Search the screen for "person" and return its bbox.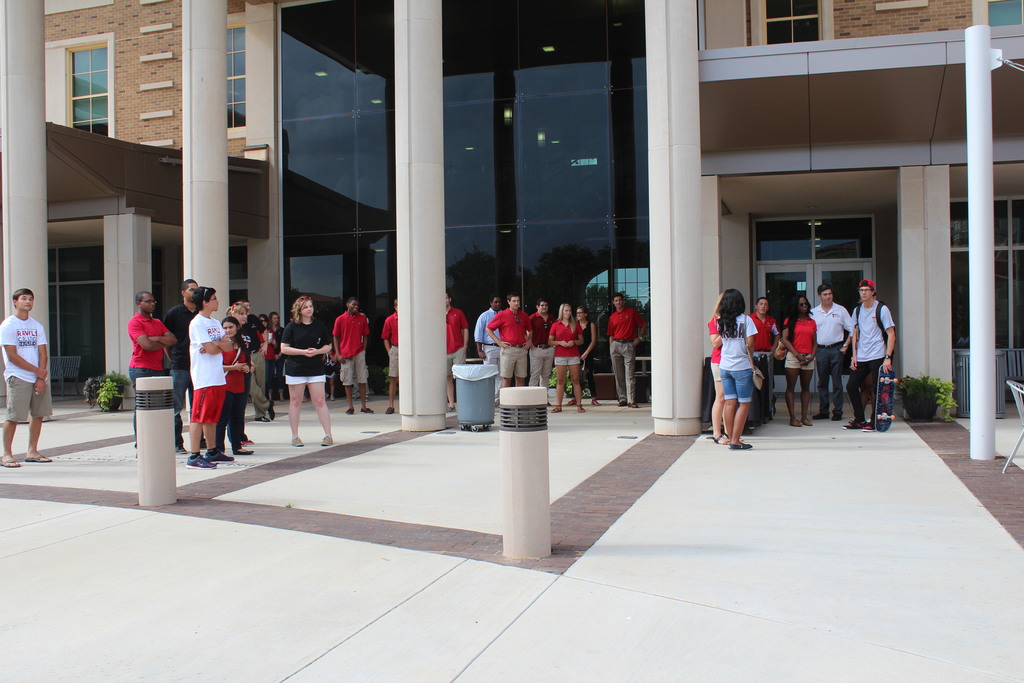
Found: box=[0, 284, 51, 468].
